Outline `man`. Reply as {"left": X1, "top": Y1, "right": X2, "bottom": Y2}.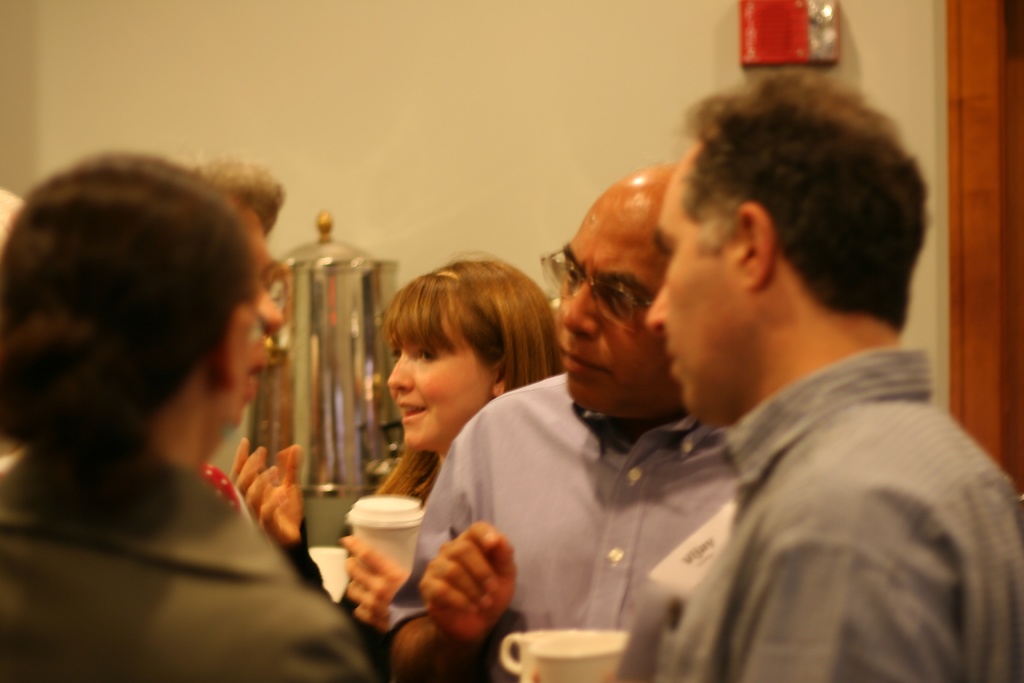
{"left": 644, "top": 71, "right": 1023, "bottom": 682}.
